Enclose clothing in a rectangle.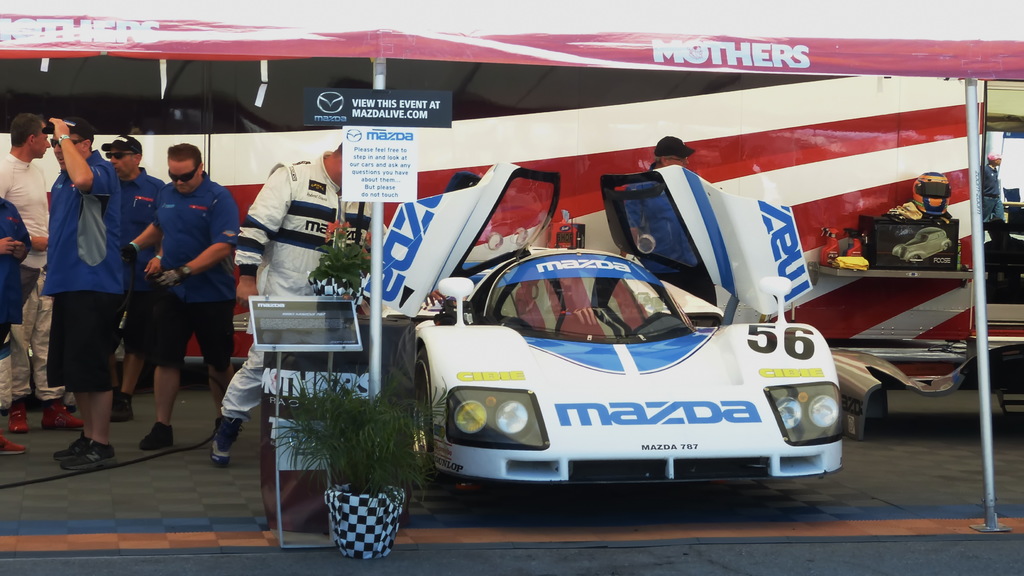
locate(982, 167, 1005, 222).
